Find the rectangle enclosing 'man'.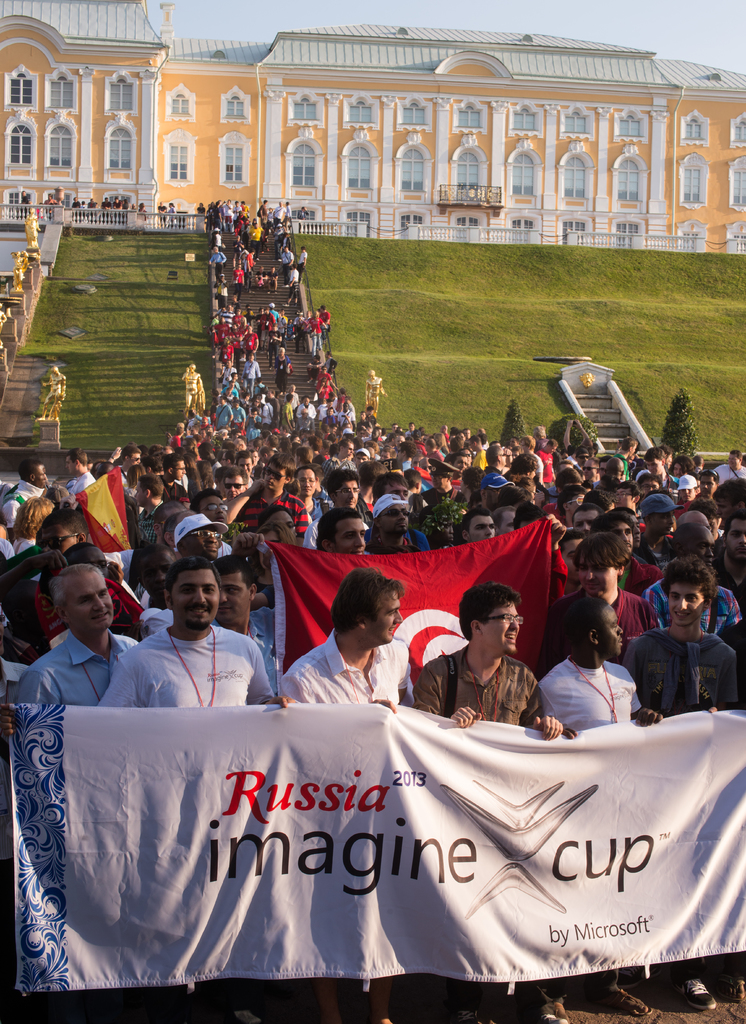
(15,459,50,497).
